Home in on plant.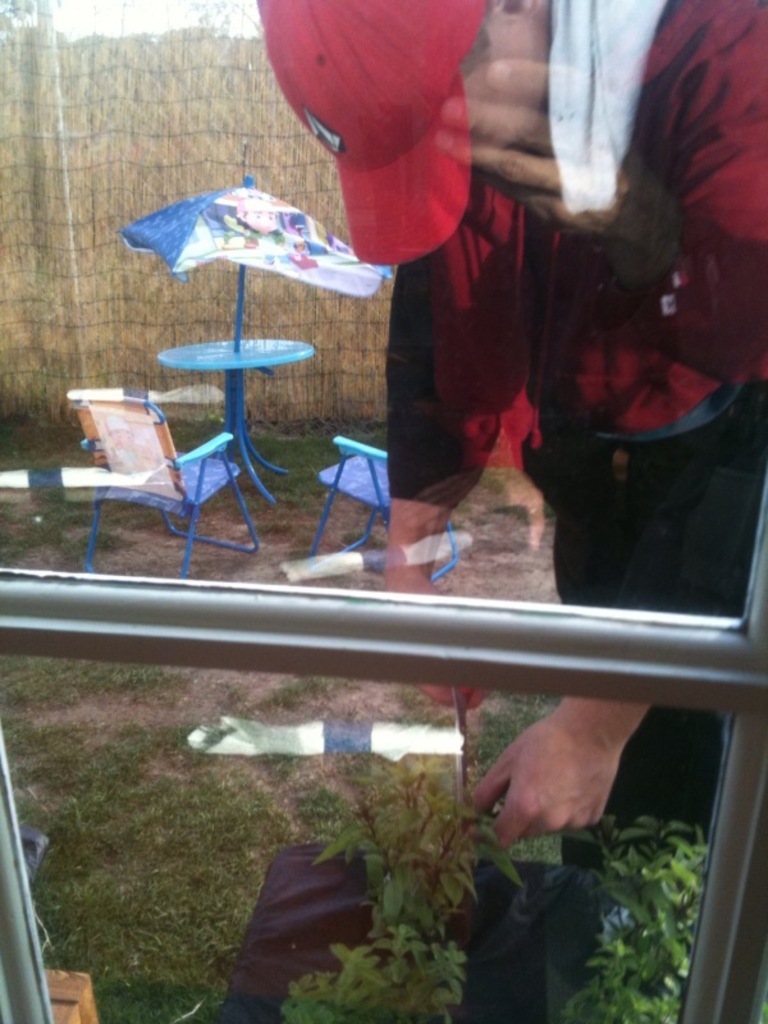
Homed in at crop(282, 765, 524, 1023).
